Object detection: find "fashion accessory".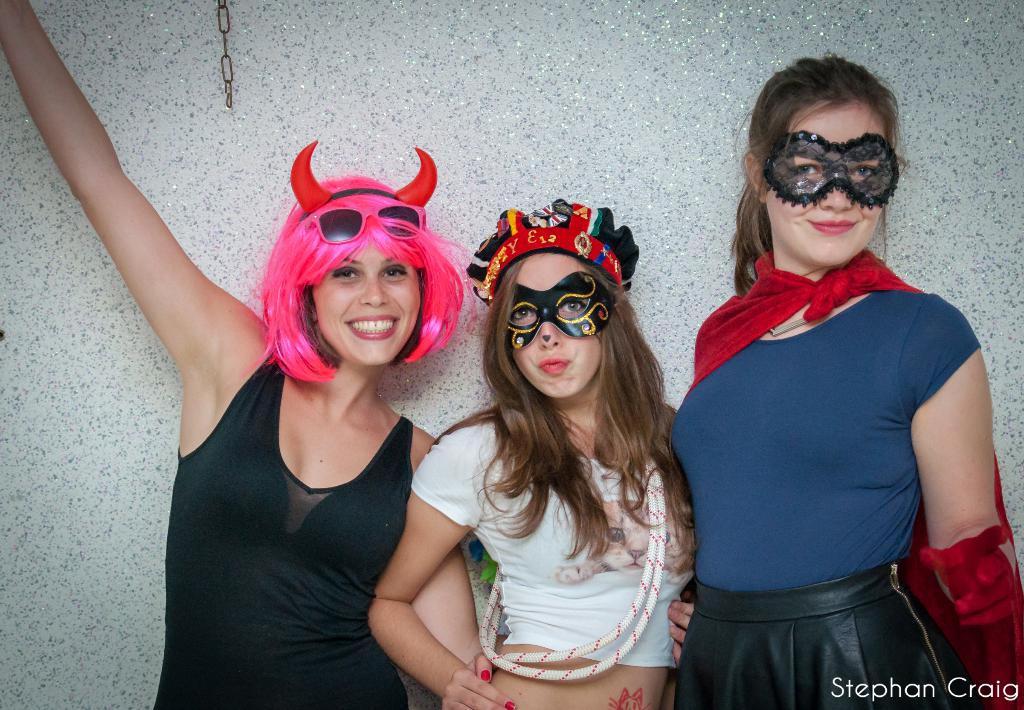
l=463, t=198, r=640, b=293.
